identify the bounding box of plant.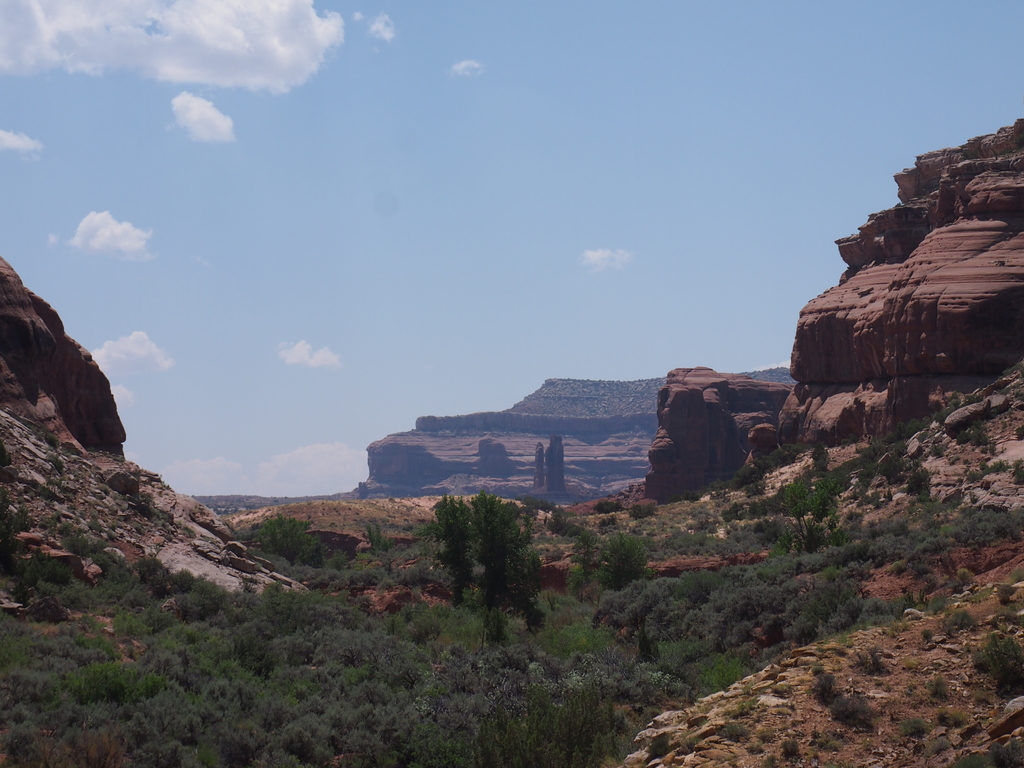
{"left": 812, "top": 663, "right": 827, "bottom": 673}.
